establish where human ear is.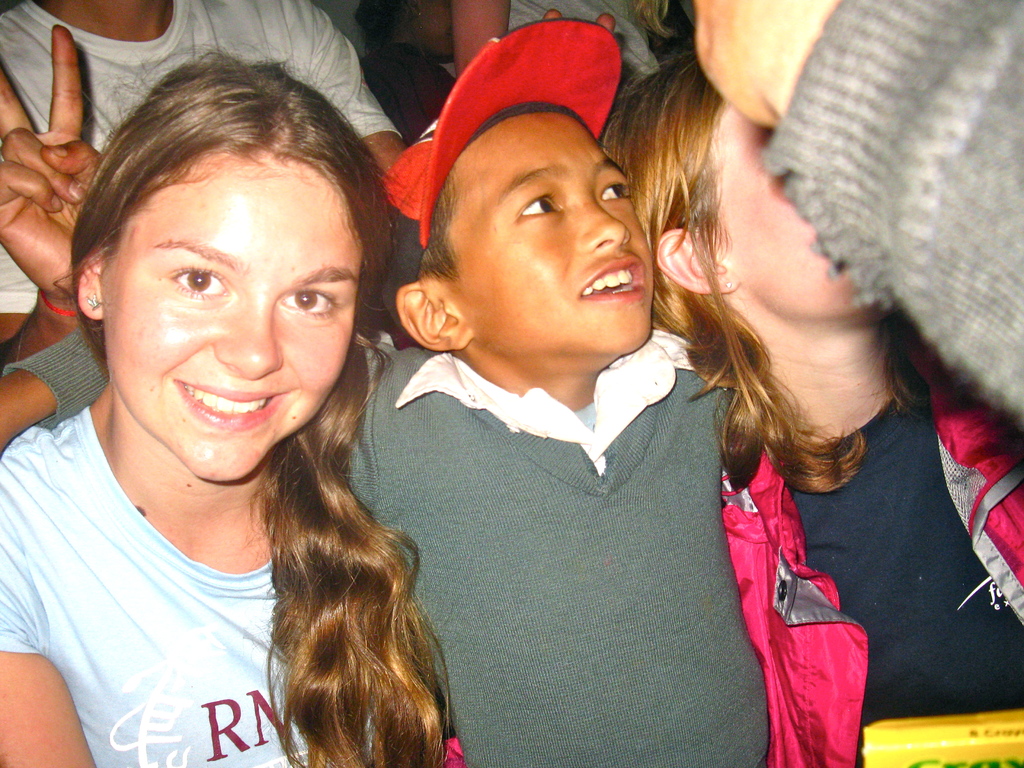
Established at [left=394, top=284, right=469, bottom=350].
